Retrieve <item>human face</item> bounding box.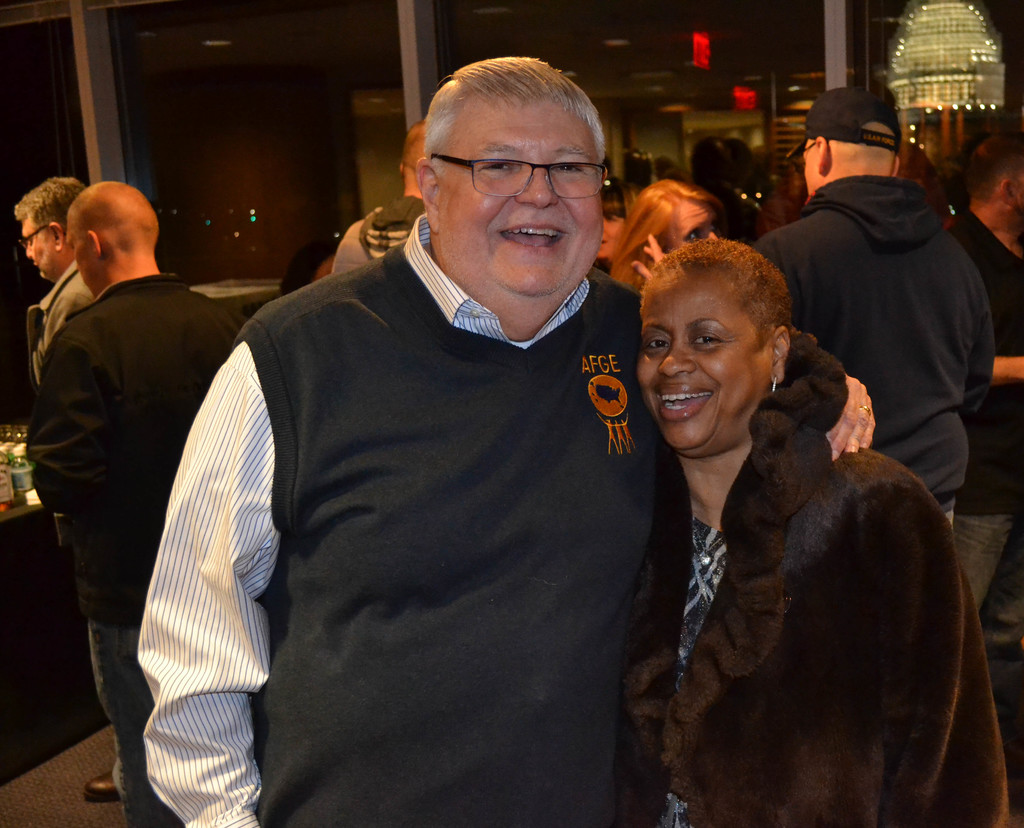
Bounding box: 680, 201, 723, 244.
